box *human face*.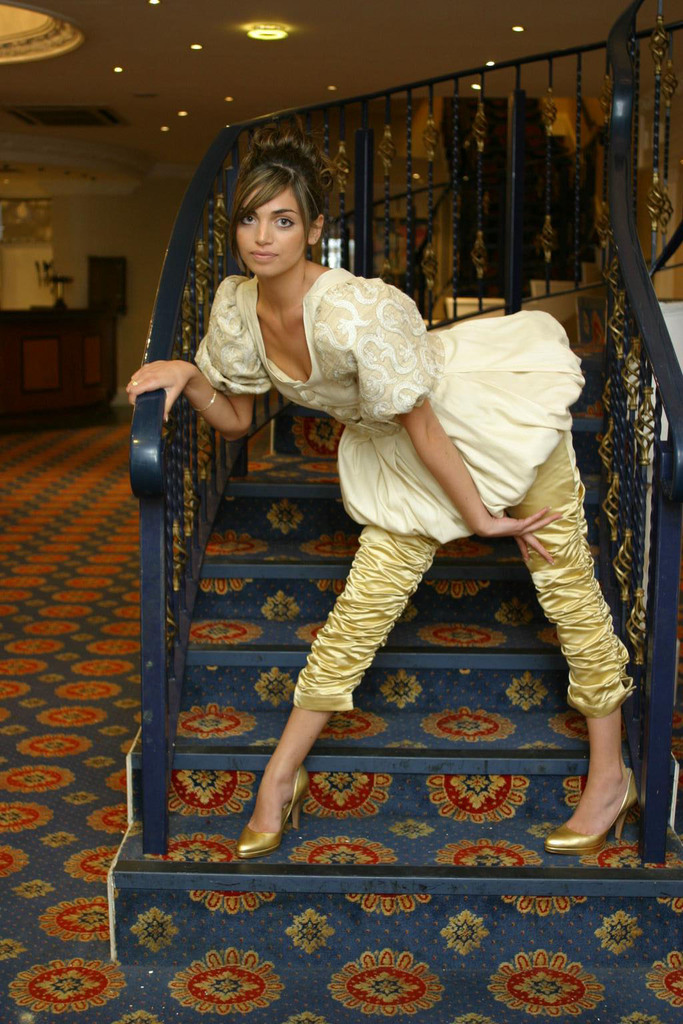
x1=237 y1=188 x2=307 y2=274.
